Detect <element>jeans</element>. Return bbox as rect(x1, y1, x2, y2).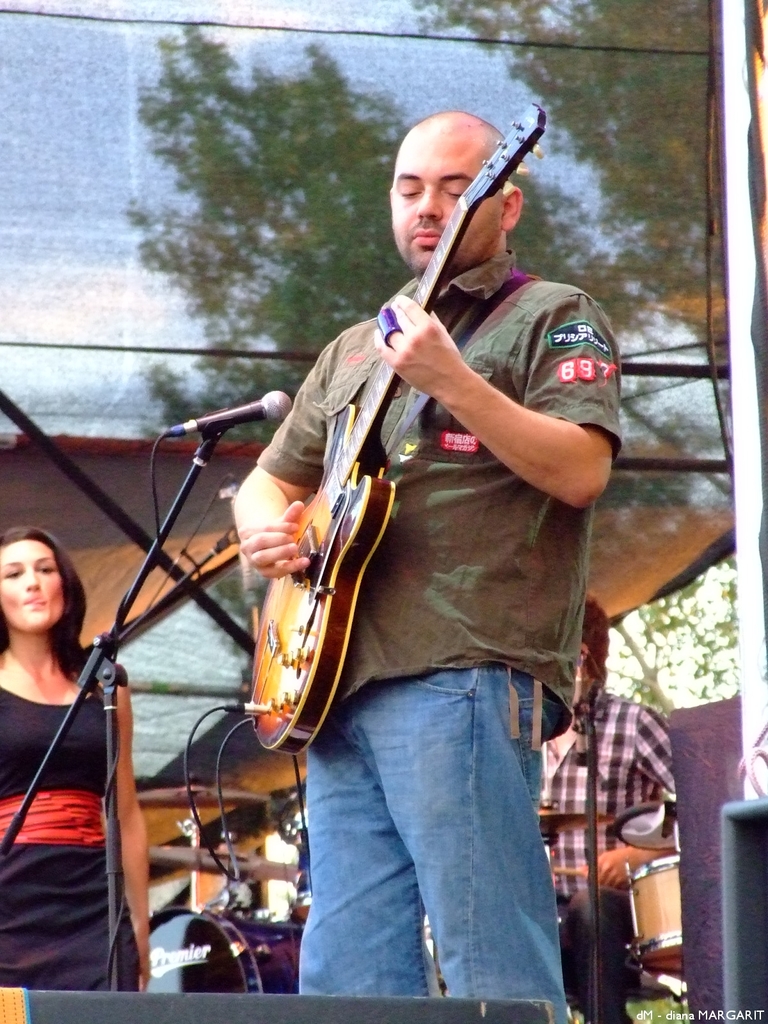
rect(563, 888, 623, 1023).
